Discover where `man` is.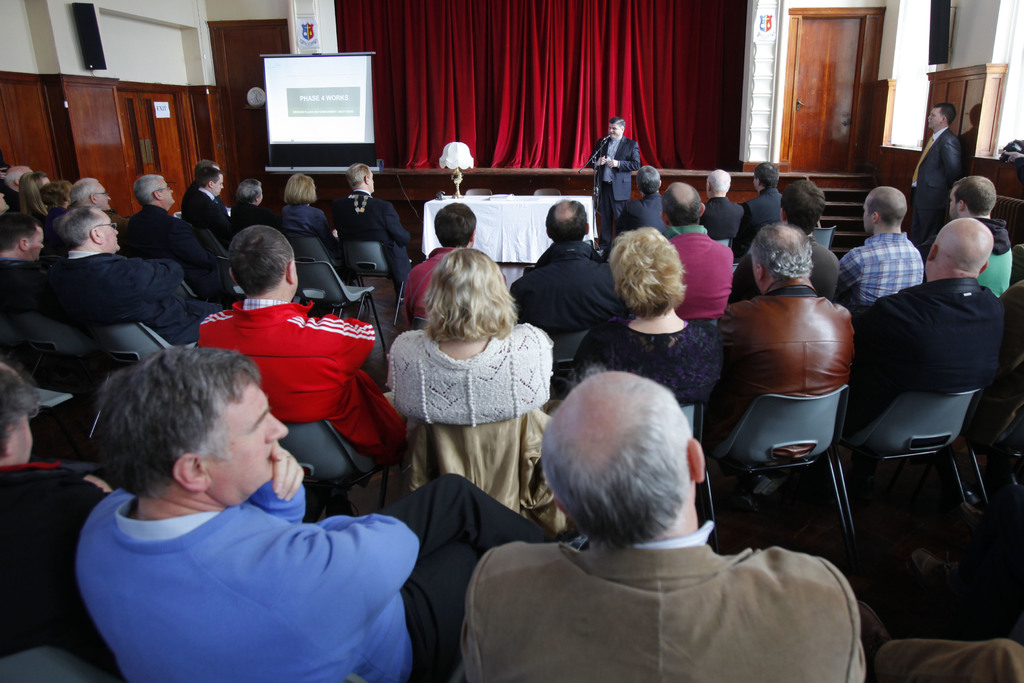
Discovered at select_region(727, 174, 842, 299).
